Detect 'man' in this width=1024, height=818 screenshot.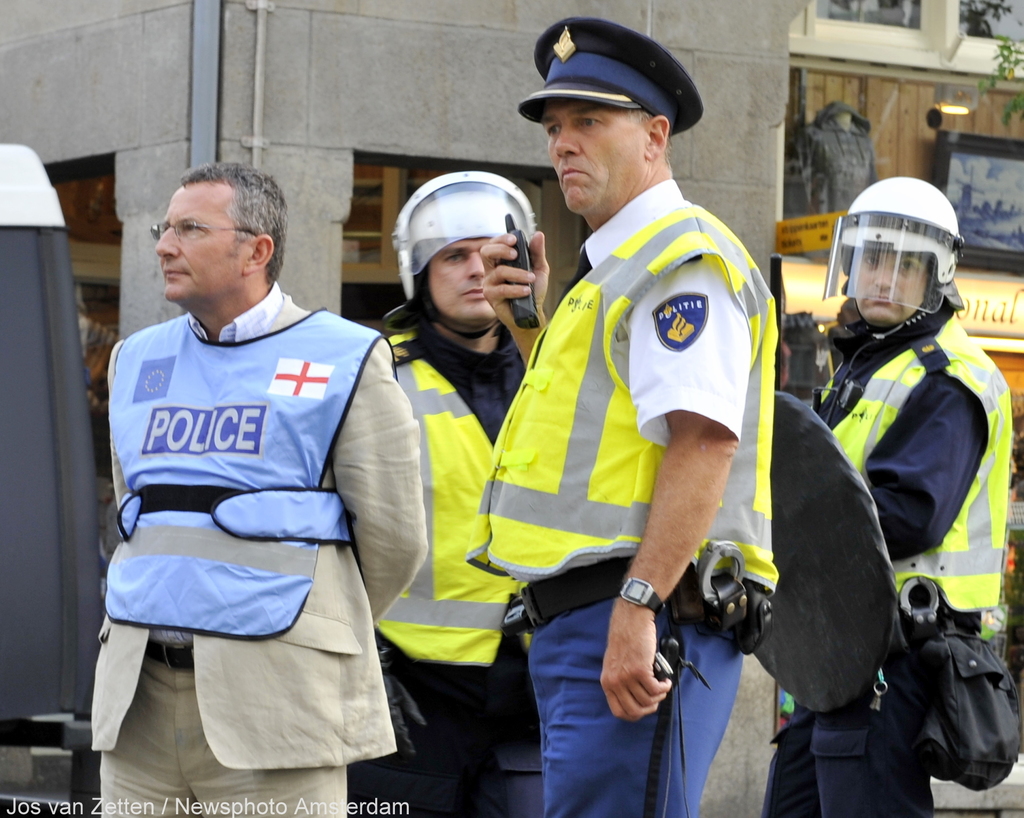
Detection: [x1=82, y1=164, x2=412, y2=814].
